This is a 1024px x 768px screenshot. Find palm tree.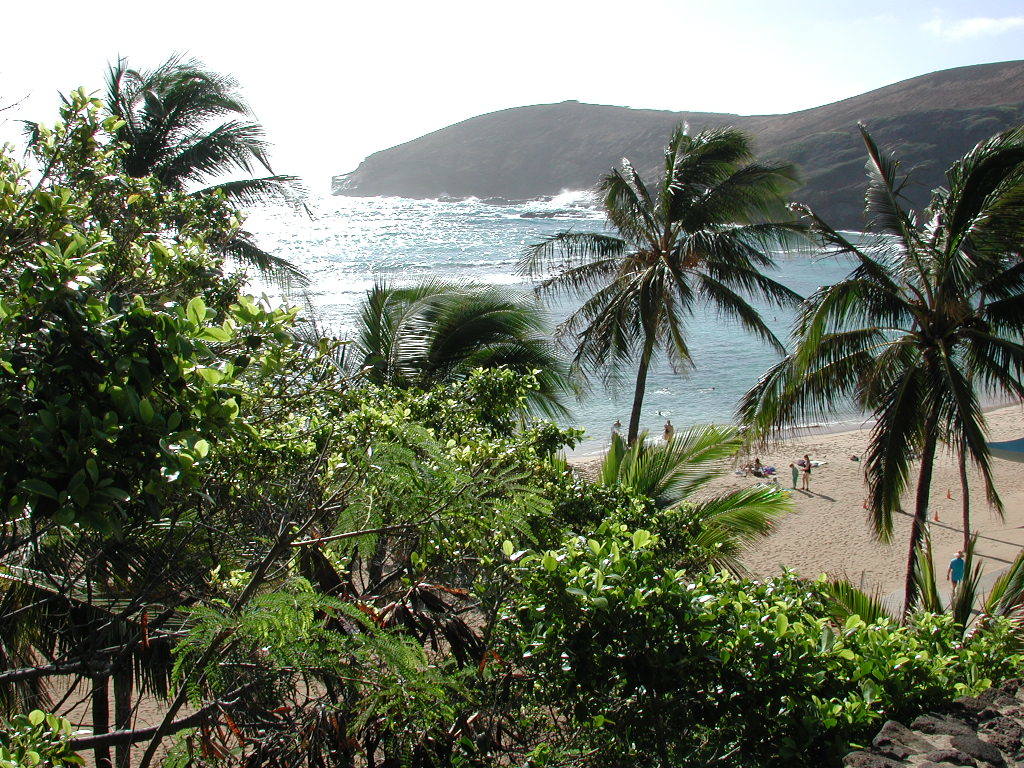
Bounding box: left=963, top=251, right=1019, bottom=560.
